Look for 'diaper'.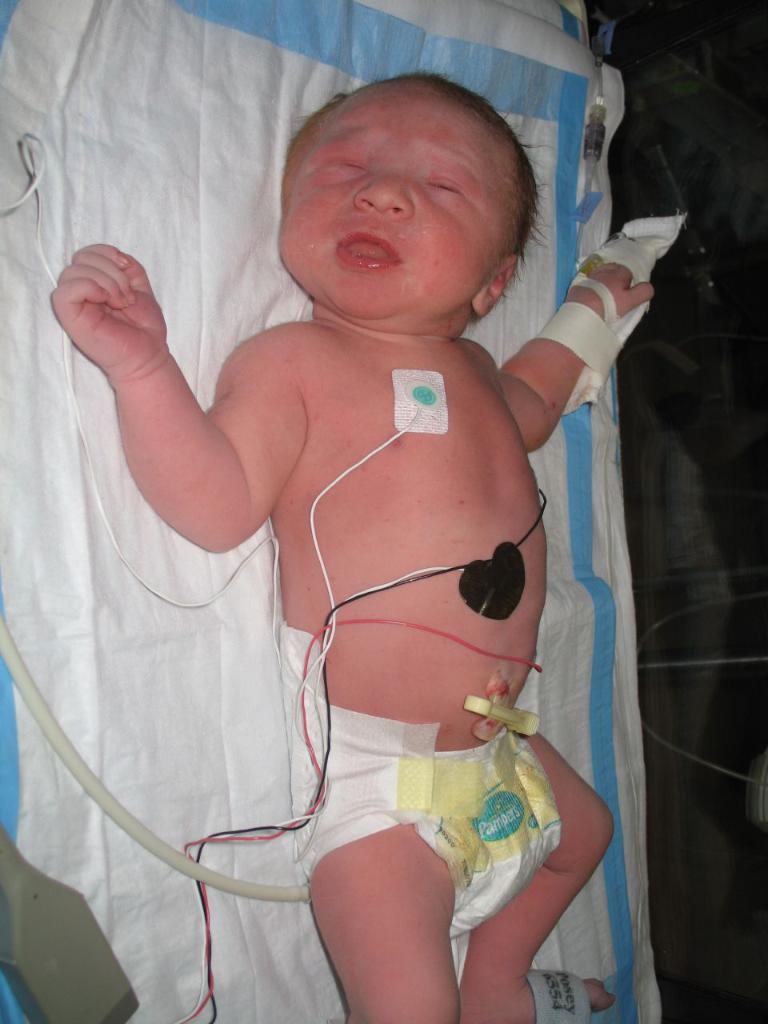
Found: box(280, 624, 564, 937).
